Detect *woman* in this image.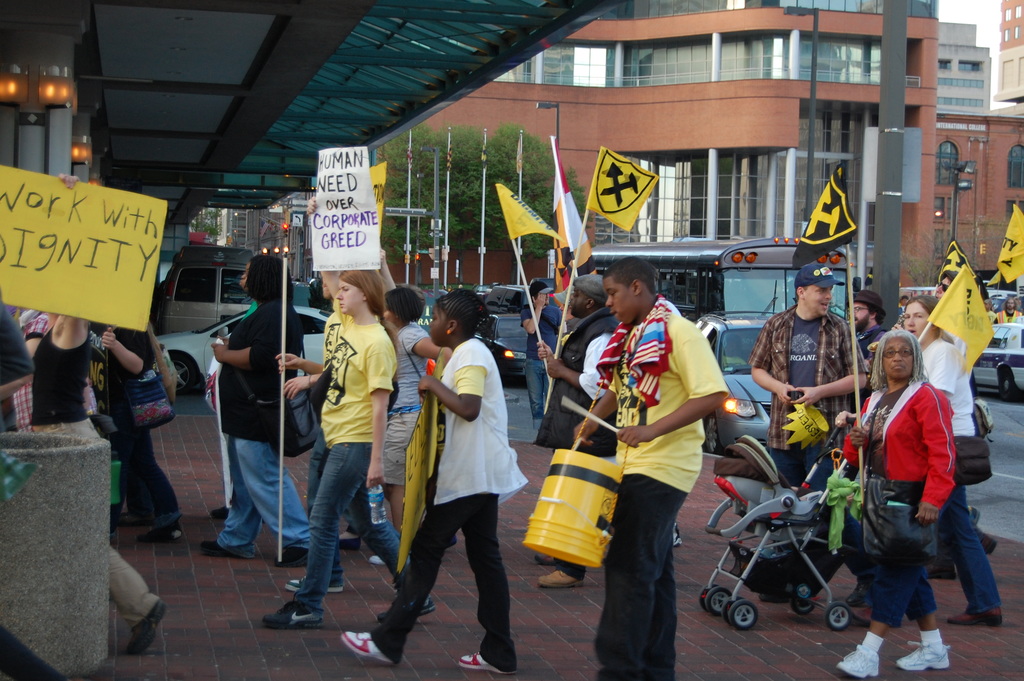
Detection: crop(400, 299, 527, 662).
